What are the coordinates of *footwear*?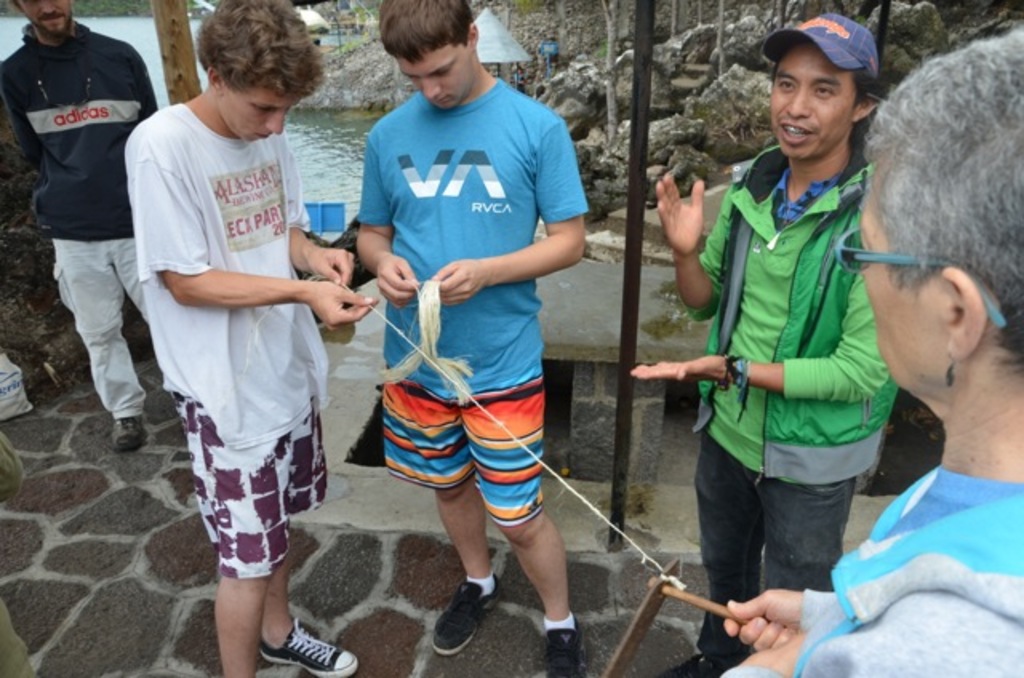
x1=536, y1=609, x2=589, y2=676.
